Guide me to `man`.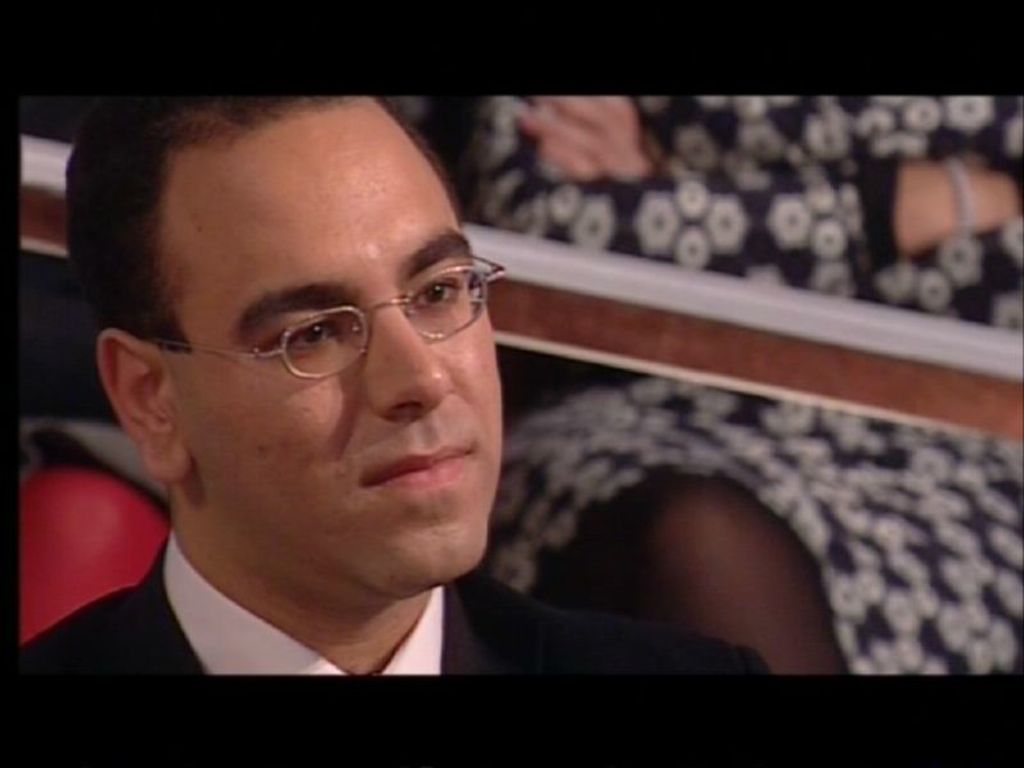
Guidance: 0, 96, 724, 719.
